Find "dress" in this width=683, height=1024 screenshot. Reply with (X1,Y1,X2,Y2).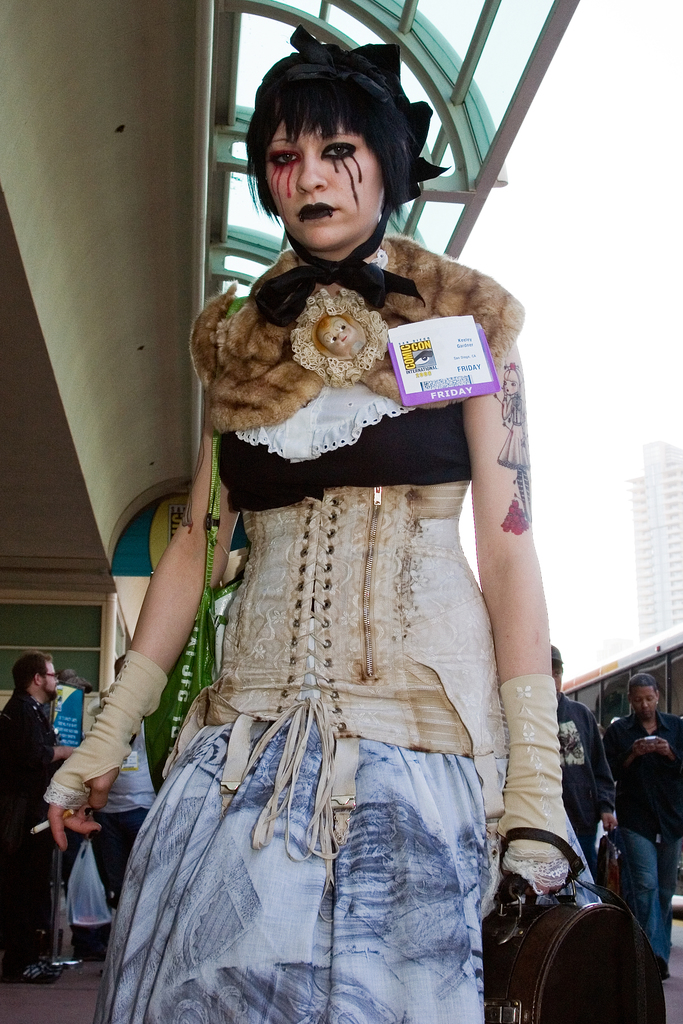
(88,237,525,1023).
